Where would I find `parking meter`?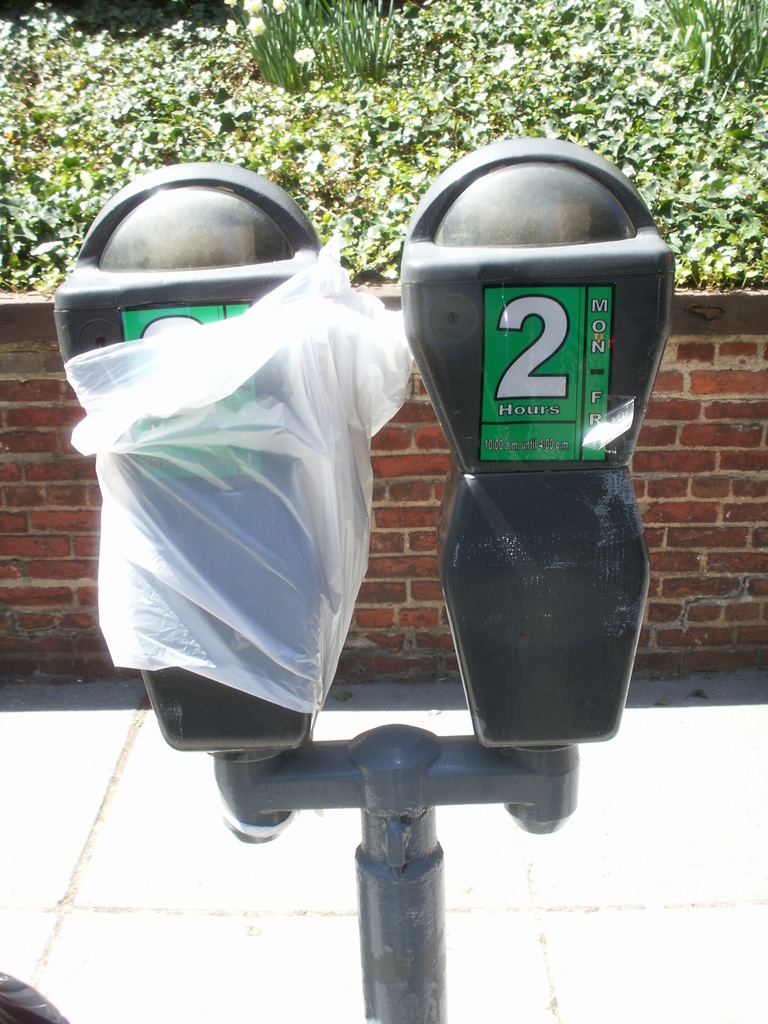
At region(50, 132, 669, 749).
